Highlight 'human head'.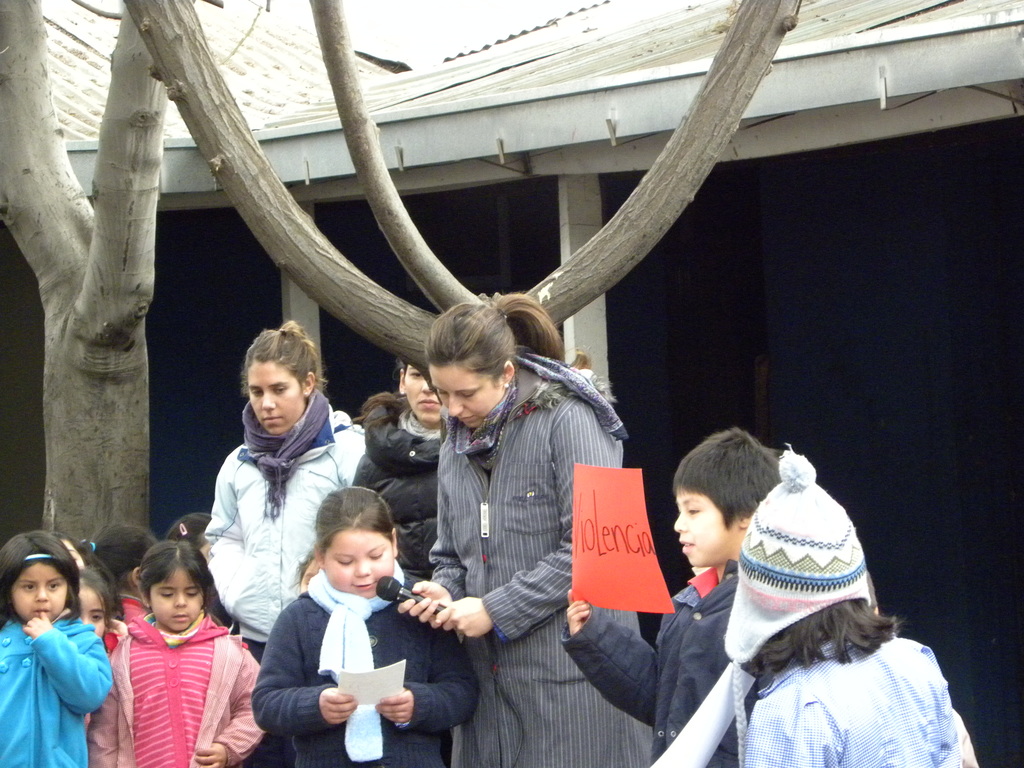
Highlighted region: x1=419 y1=301 x2=520 y2=430.
